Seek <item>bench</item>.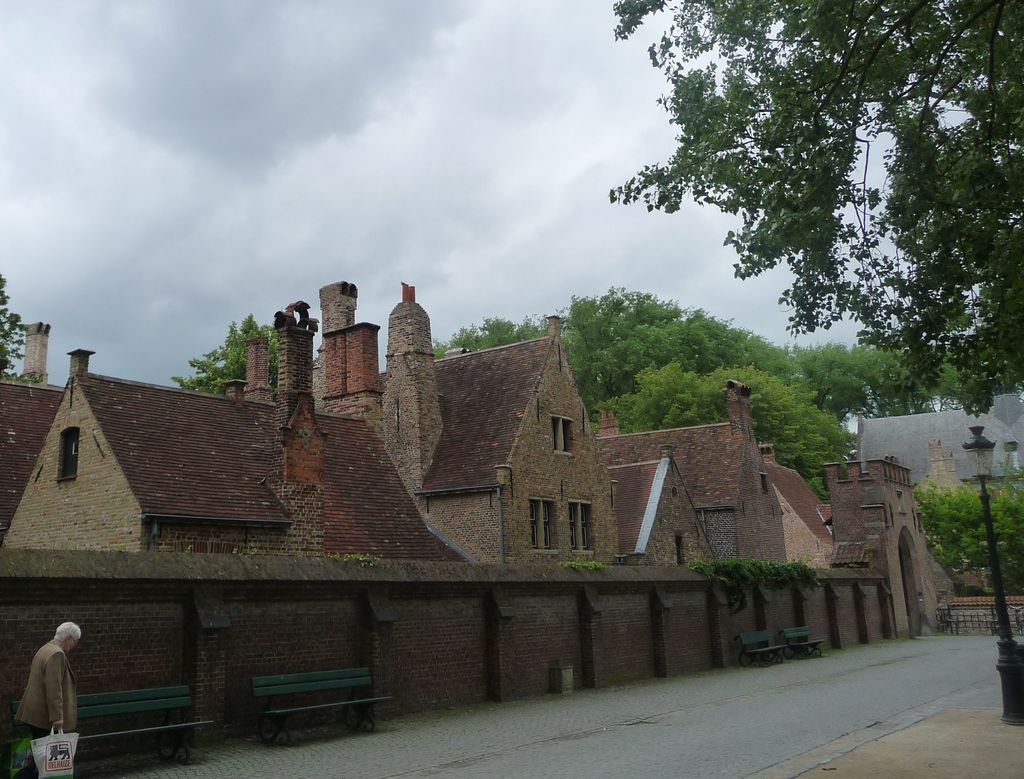
BBox(733, 629, 787, 665).
